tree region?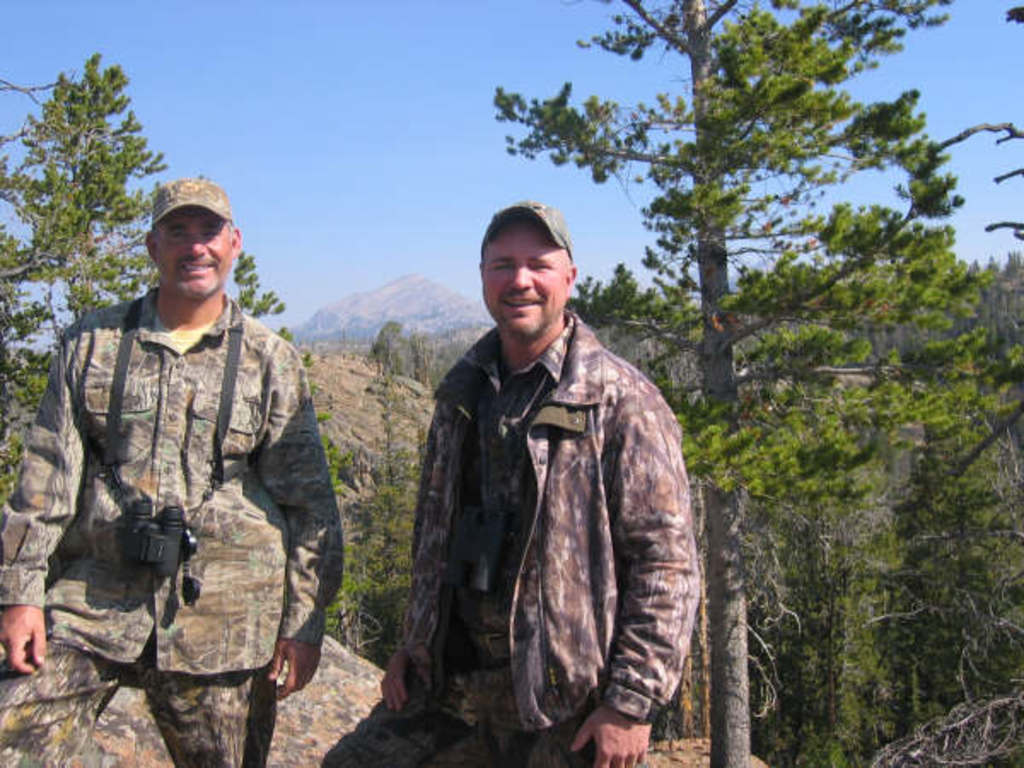
{"left": 230, "top": 234, "right": 422, "bottom": 630}
